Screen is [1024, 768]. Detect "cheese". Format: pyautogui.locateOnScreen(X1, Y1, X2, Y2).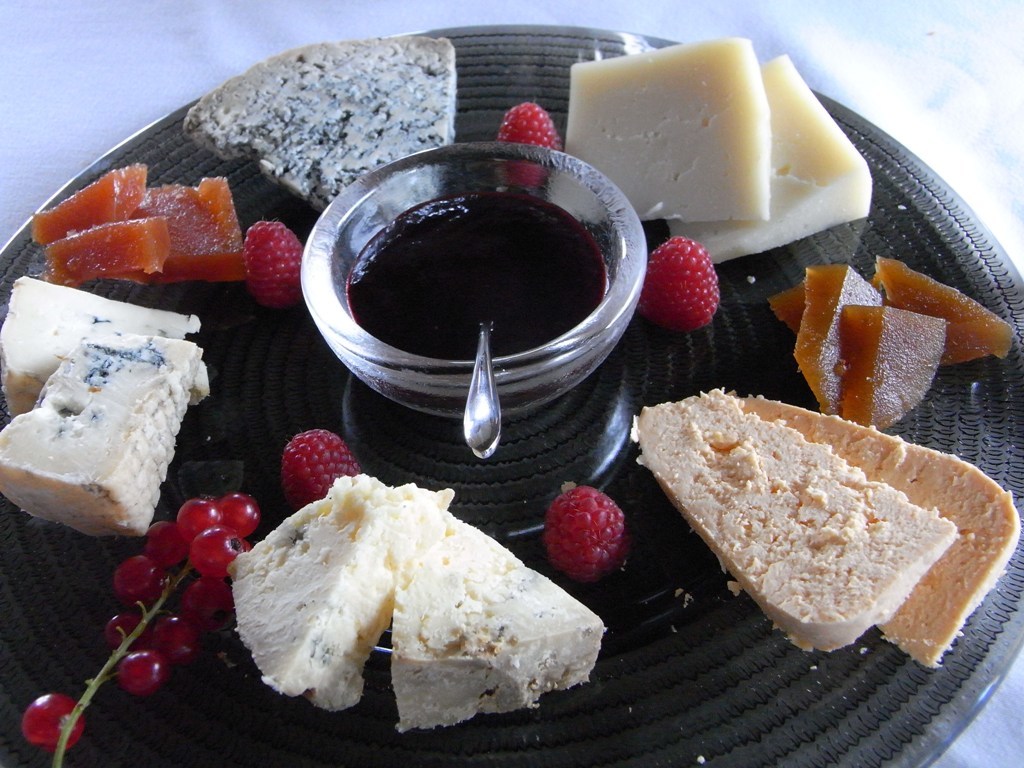
pyautogui.locateOnScreen(631, 383, 958, 653).
